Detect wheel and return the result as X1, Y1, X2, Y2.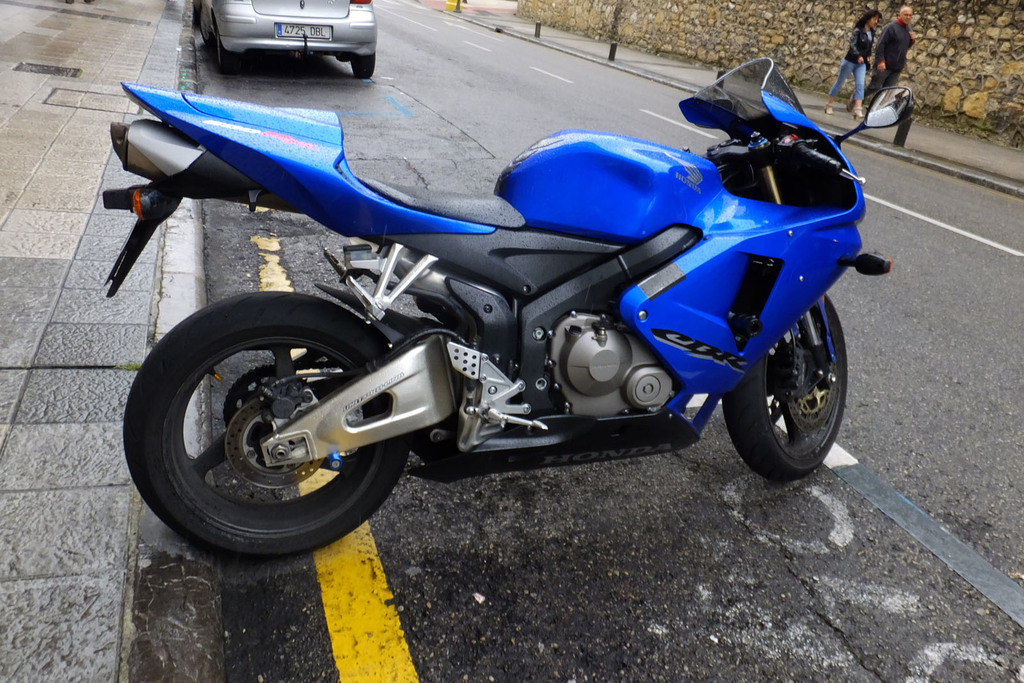
190, 0, 196, 26.
